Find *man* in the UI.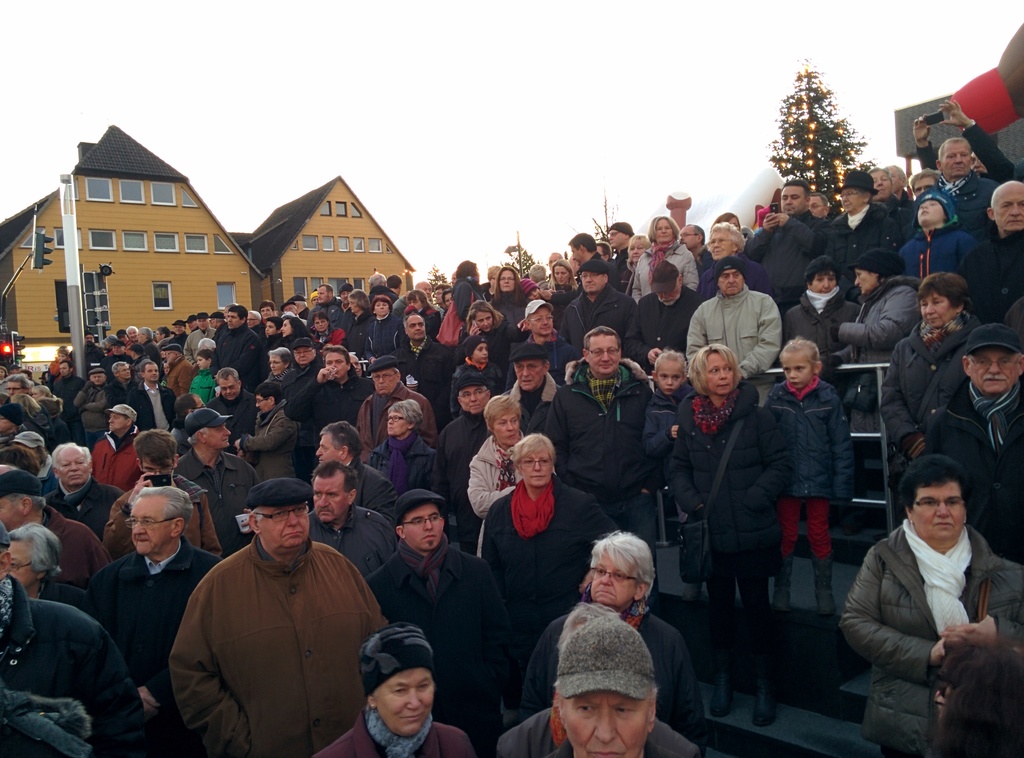
UI element at pyautogui.locateOnScreen(186, 314, 197, 332).
